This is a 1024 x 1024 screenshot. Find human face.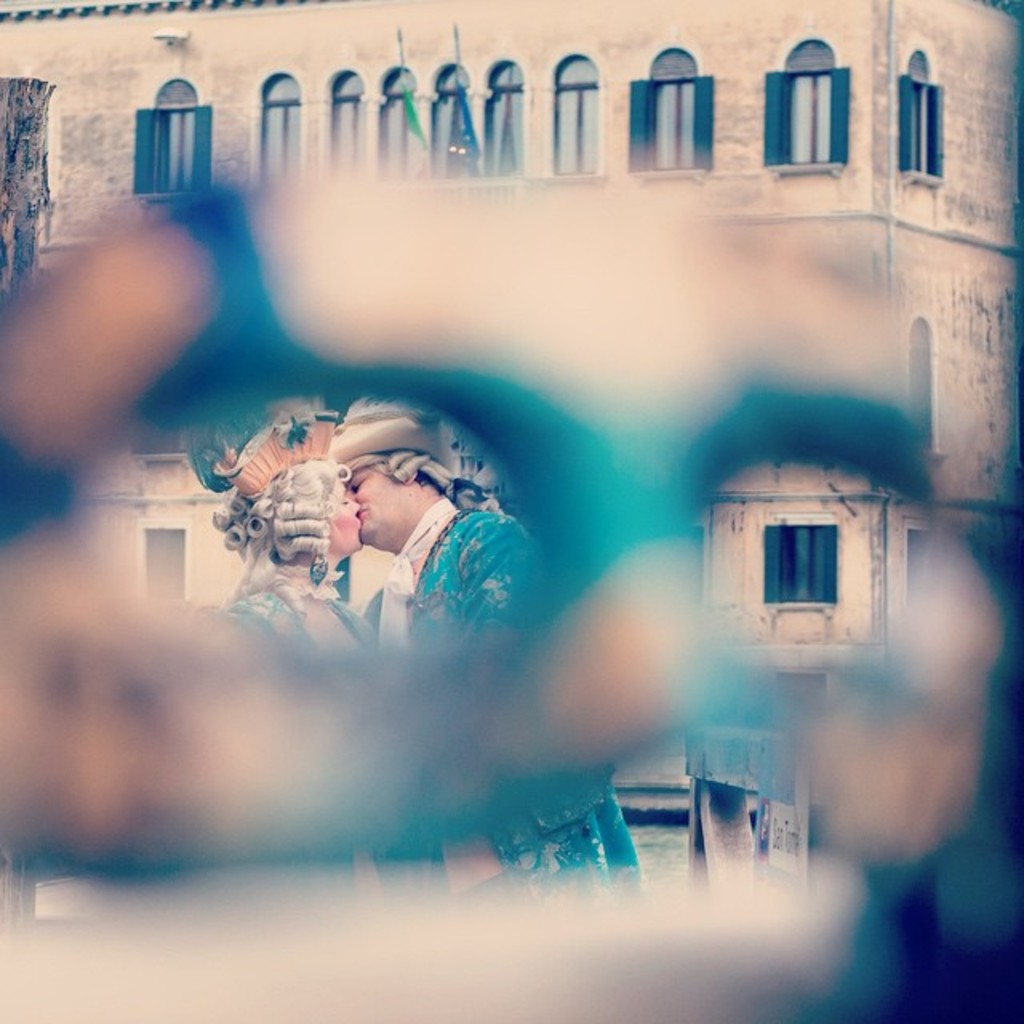
Bounding box: <box>344,454,410,547</box>.
